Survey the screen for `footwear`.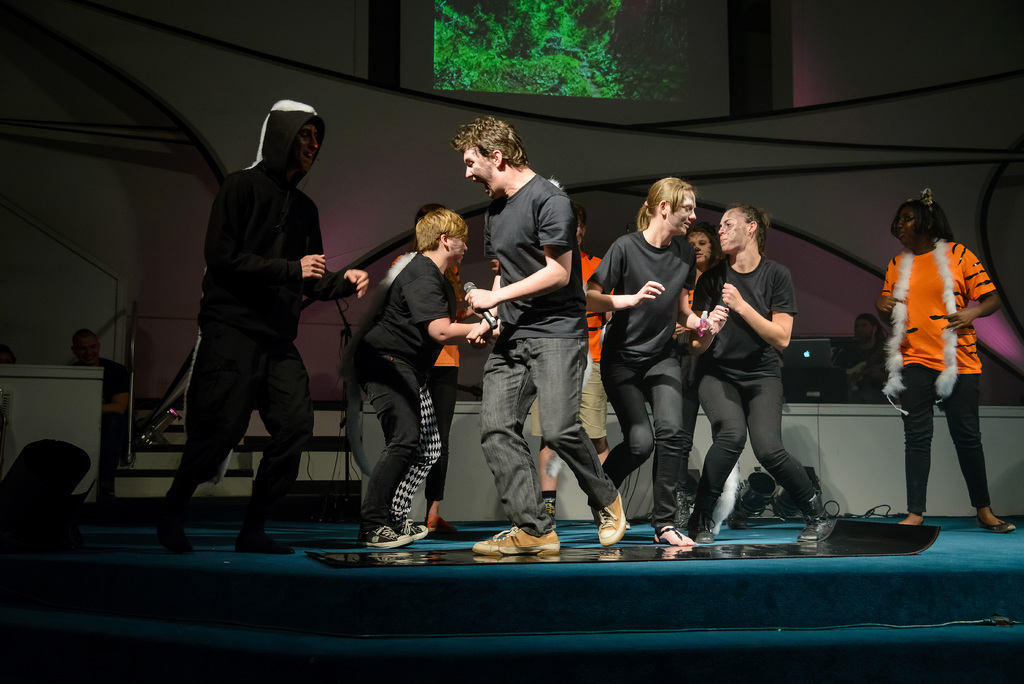
Survey found: [234,532,298,555].
